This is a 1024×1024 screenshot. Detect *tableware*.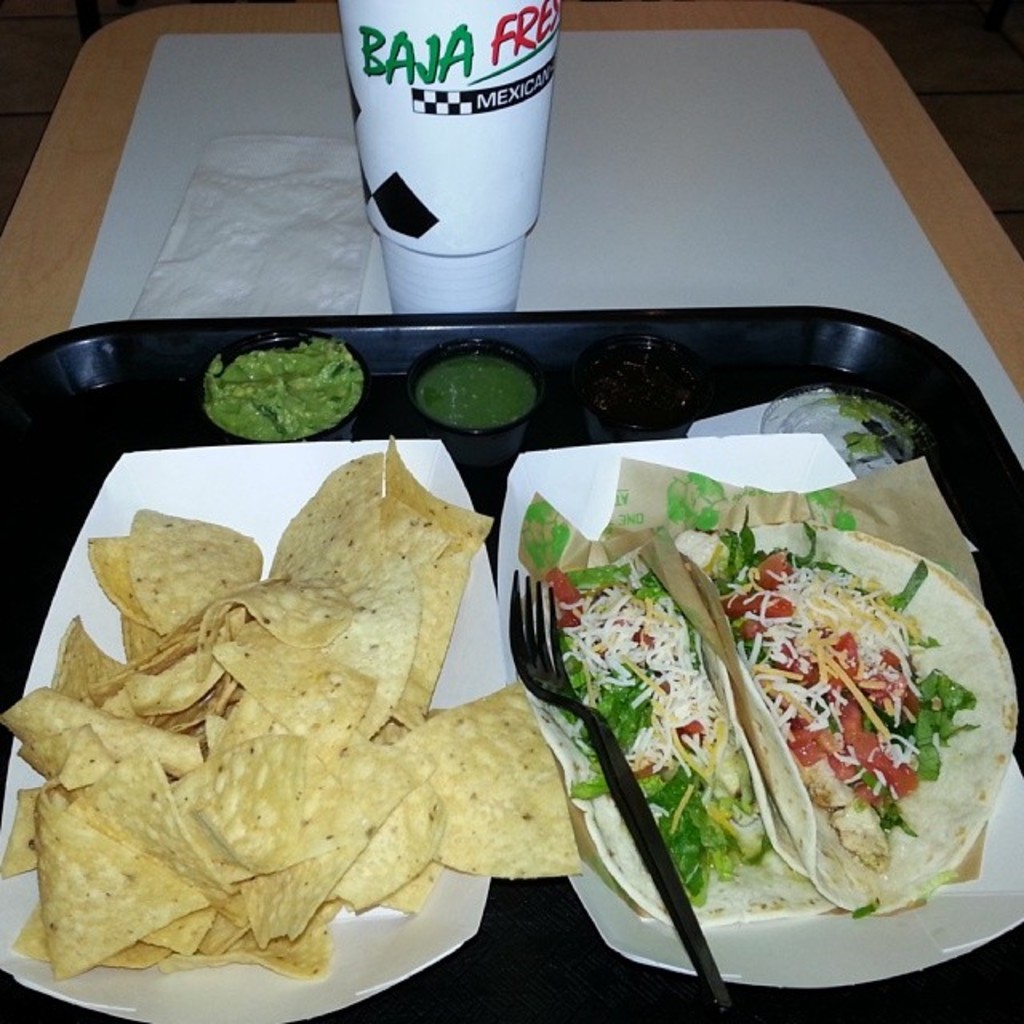
[x1=0, y1=440, x2=522, y2=1022].
